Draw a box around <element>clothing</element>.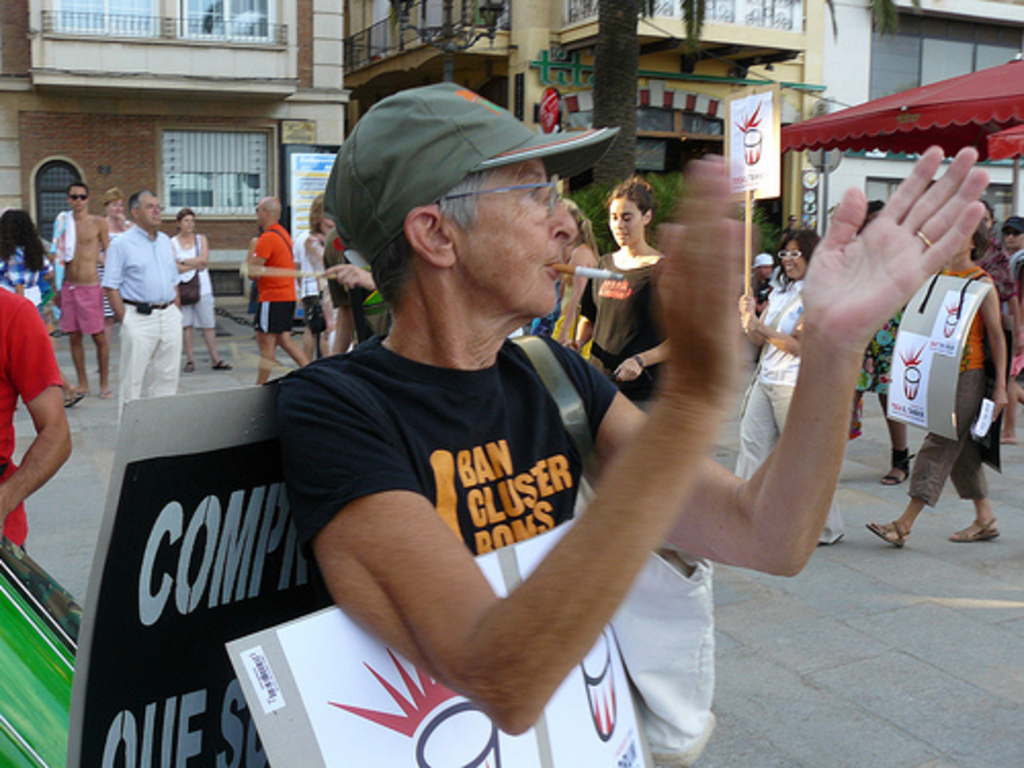
pyautogui.locateOnScreen(256, 227, 297, 338).
